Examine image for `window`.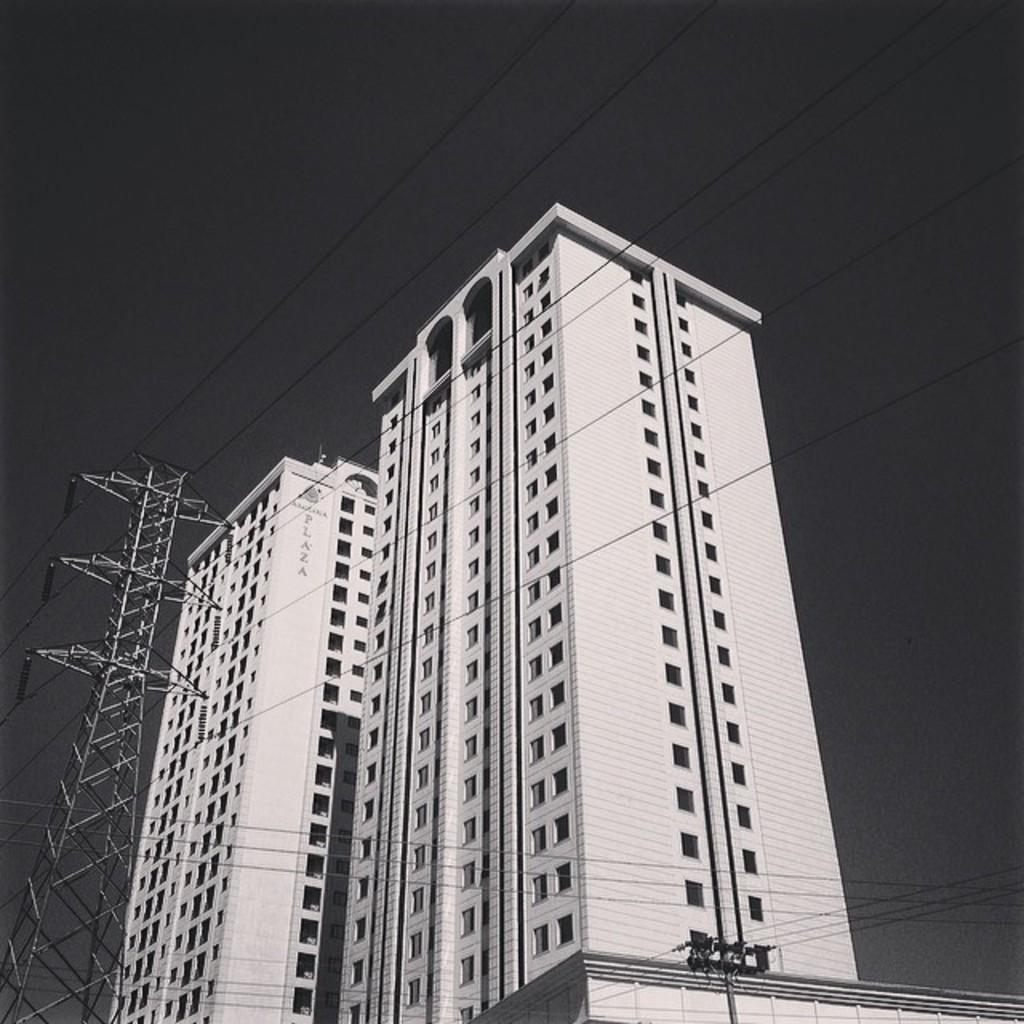
Examination result: {"left": 414, "top": 763, "right": 426, "bottom": 784}.
